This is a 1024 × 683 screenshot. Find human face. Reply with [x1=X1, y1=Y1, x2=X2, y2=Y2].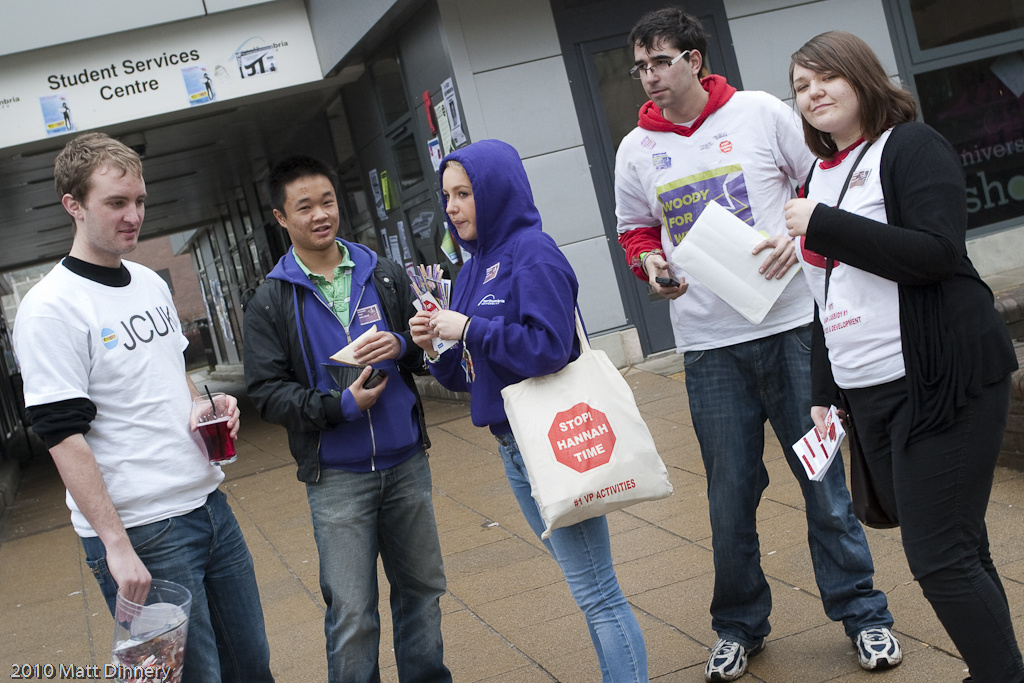
[x1=787, y1=65, x2=858, y2=130].
